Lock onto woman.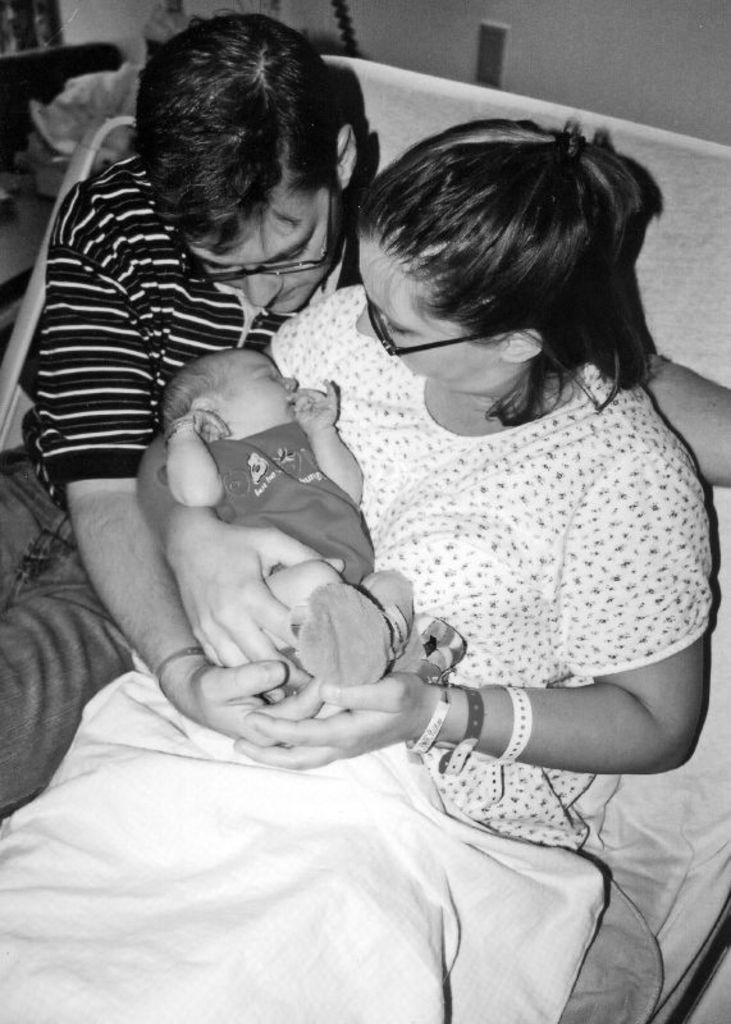
Locked: (90, 81, 709, 992).
